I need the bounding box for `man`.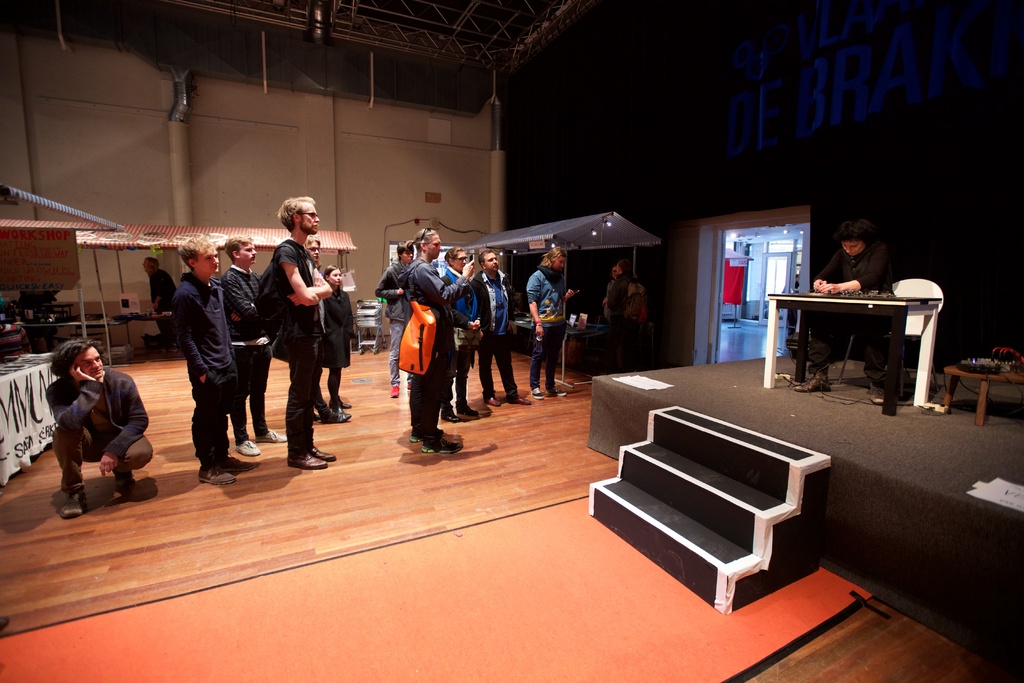
Here it is: [372,243,412,401].
